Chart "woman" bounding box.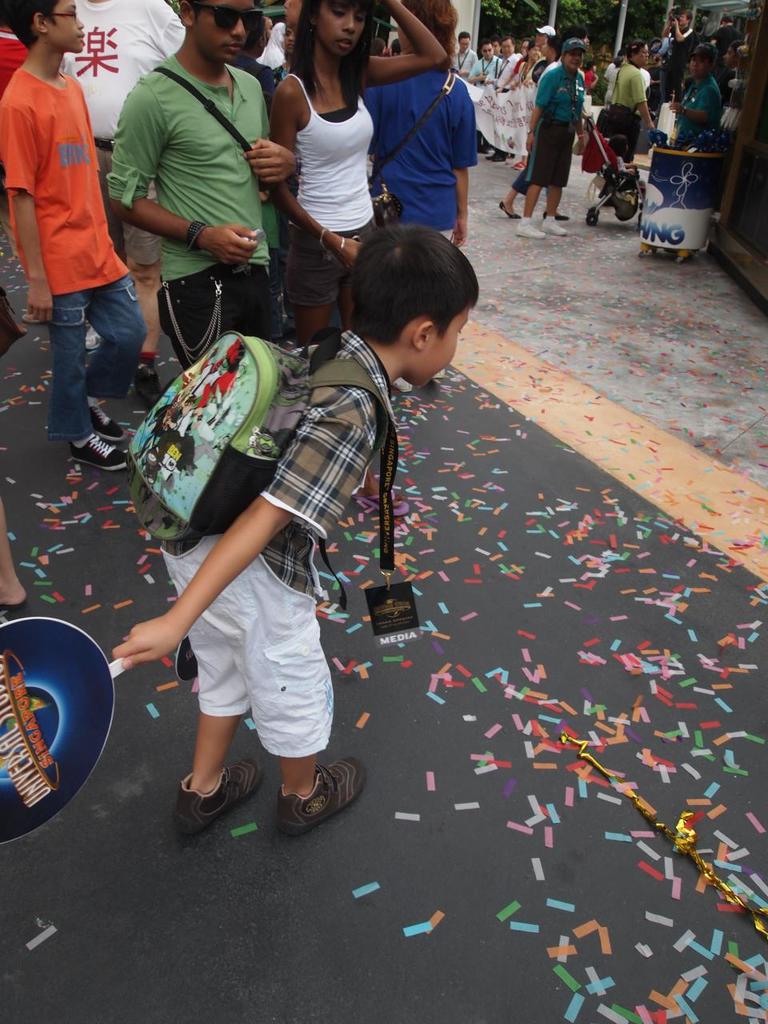
Charted: [left=270, top=0, right=449, bottom=361].
